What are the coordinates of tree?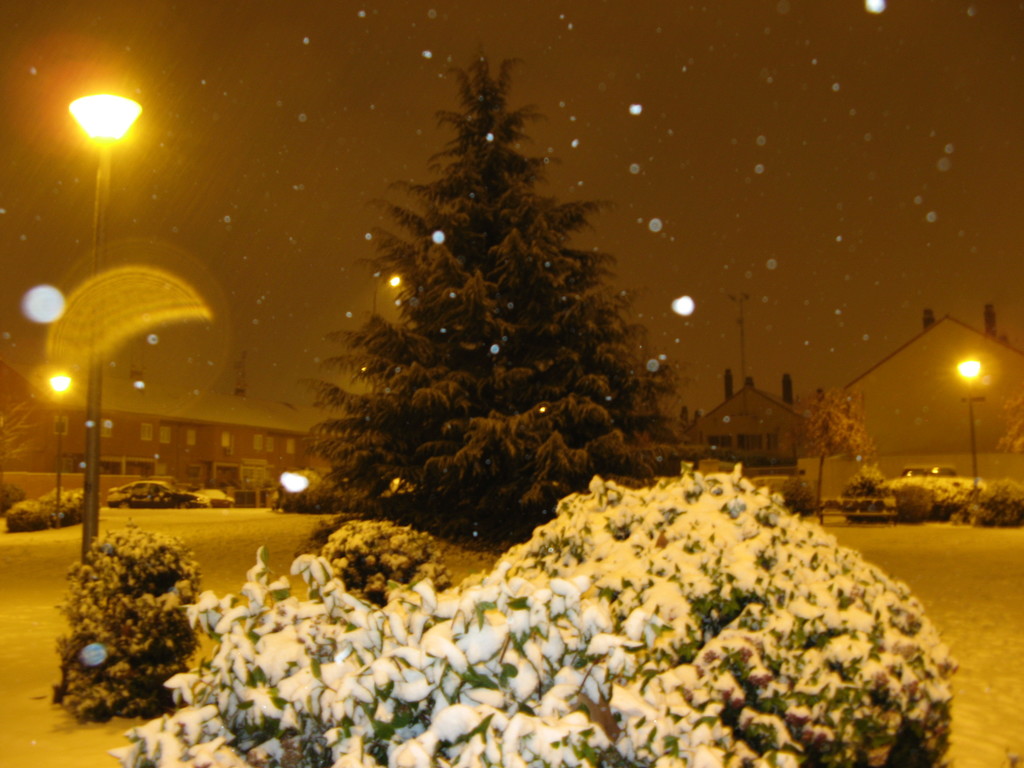
(x1=310, y1=41, x2=712, y2=546).
